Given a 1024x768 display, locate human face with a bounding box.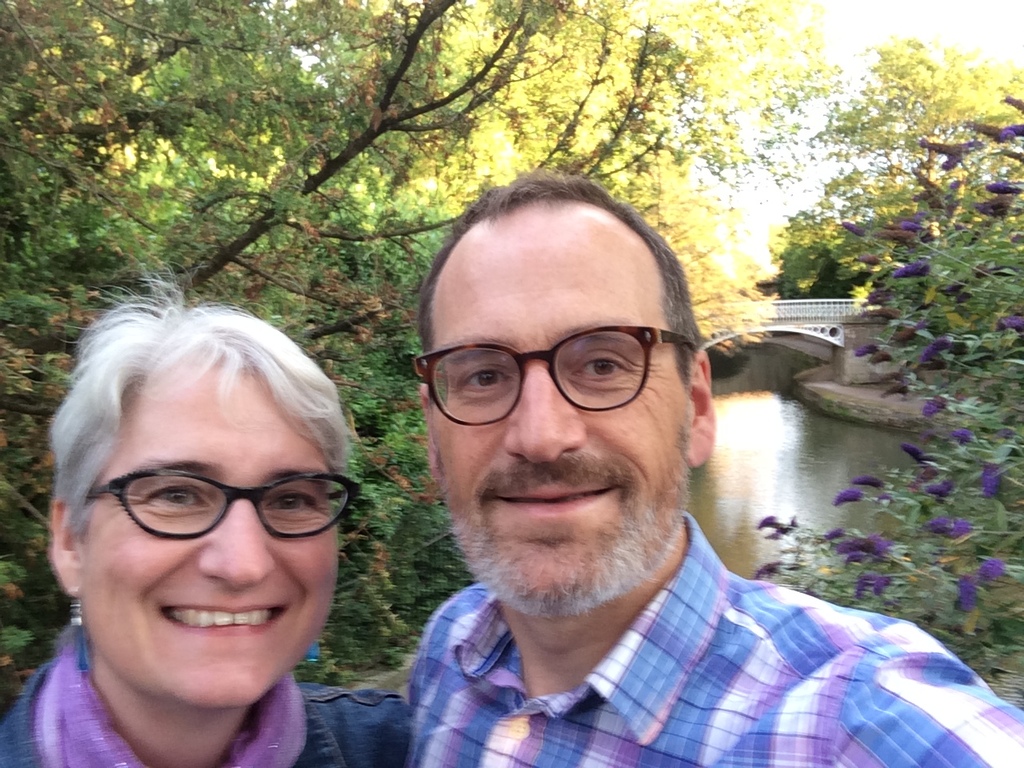
Located: 426, 200, 690, 622.
